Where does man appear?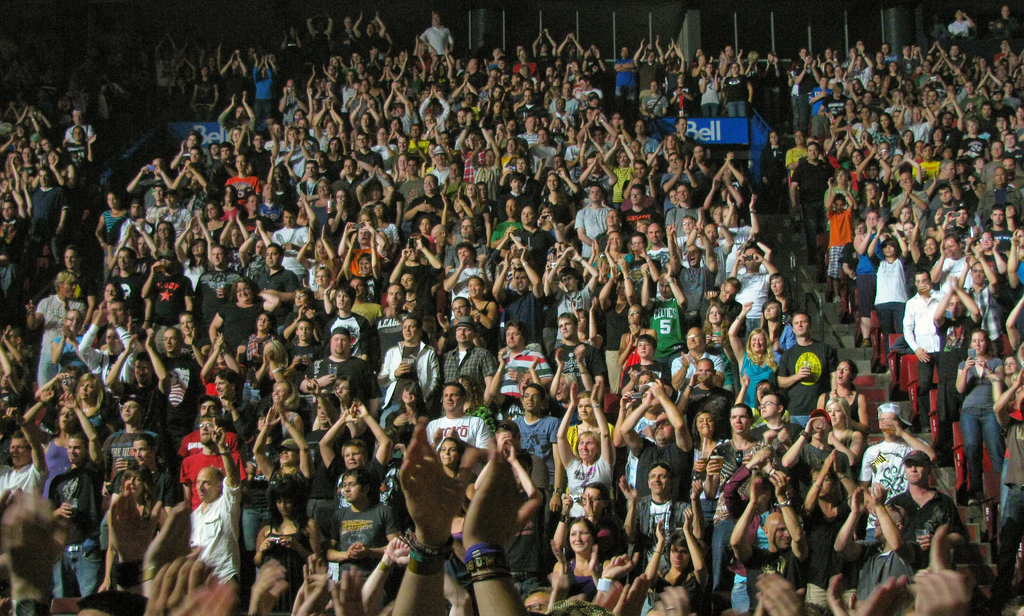
Appears at bbox=(706, 403, 775, 615).
